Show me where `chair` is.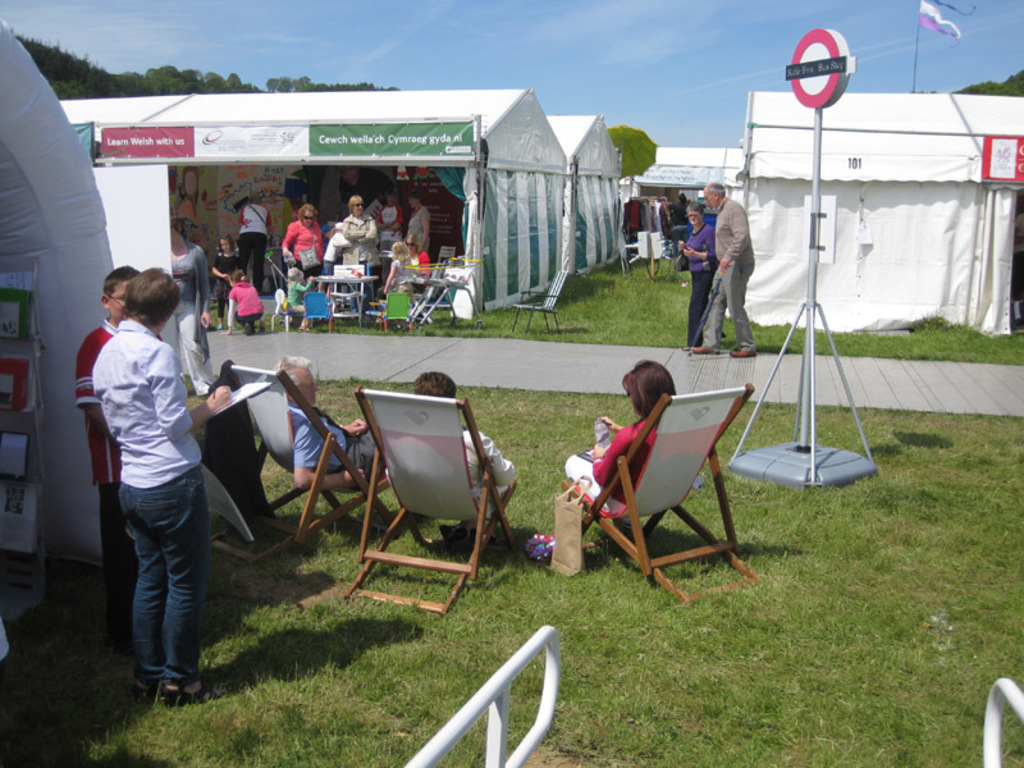
`chair` is at l=346, t=379, r=493, b=620.
